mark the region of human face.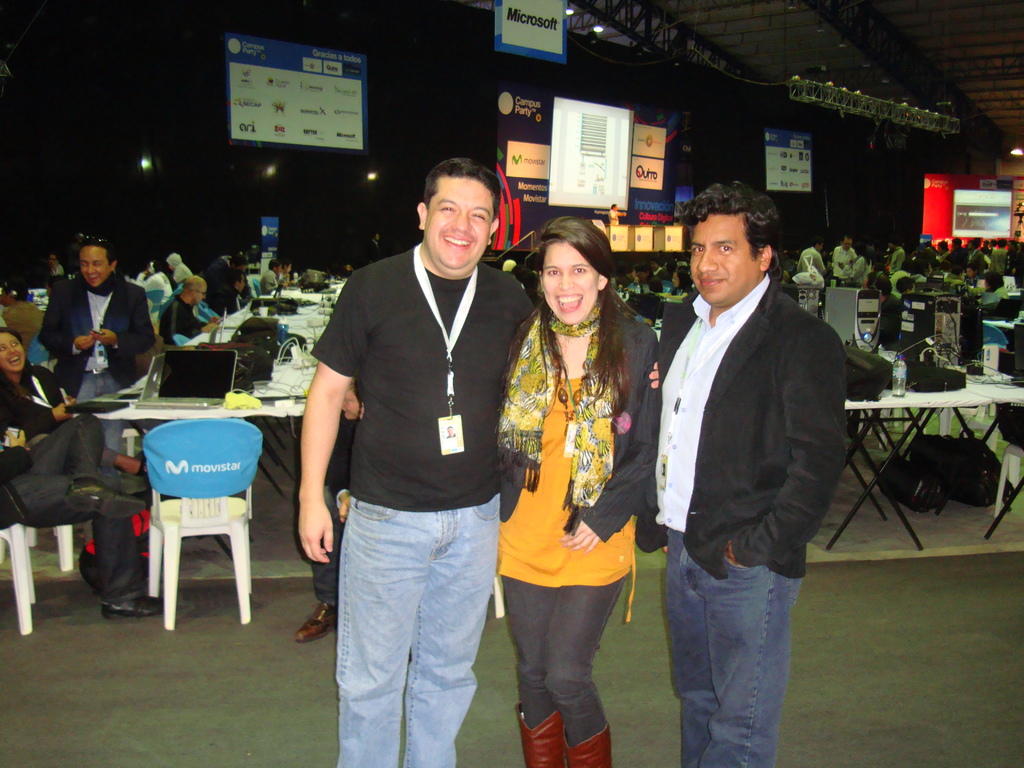
Region: pyautogui.locateOnScreen(191, 280, 216, 311).
